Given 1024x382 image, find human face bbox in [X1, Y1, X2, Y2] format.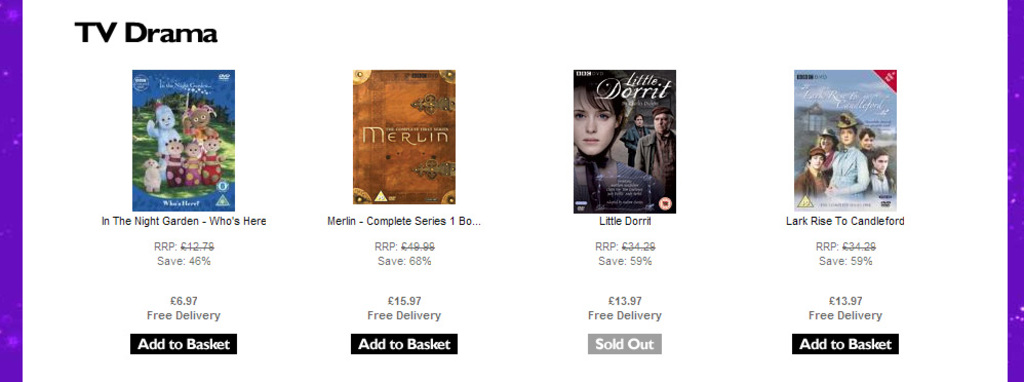
[161, 113, 173, 127].
